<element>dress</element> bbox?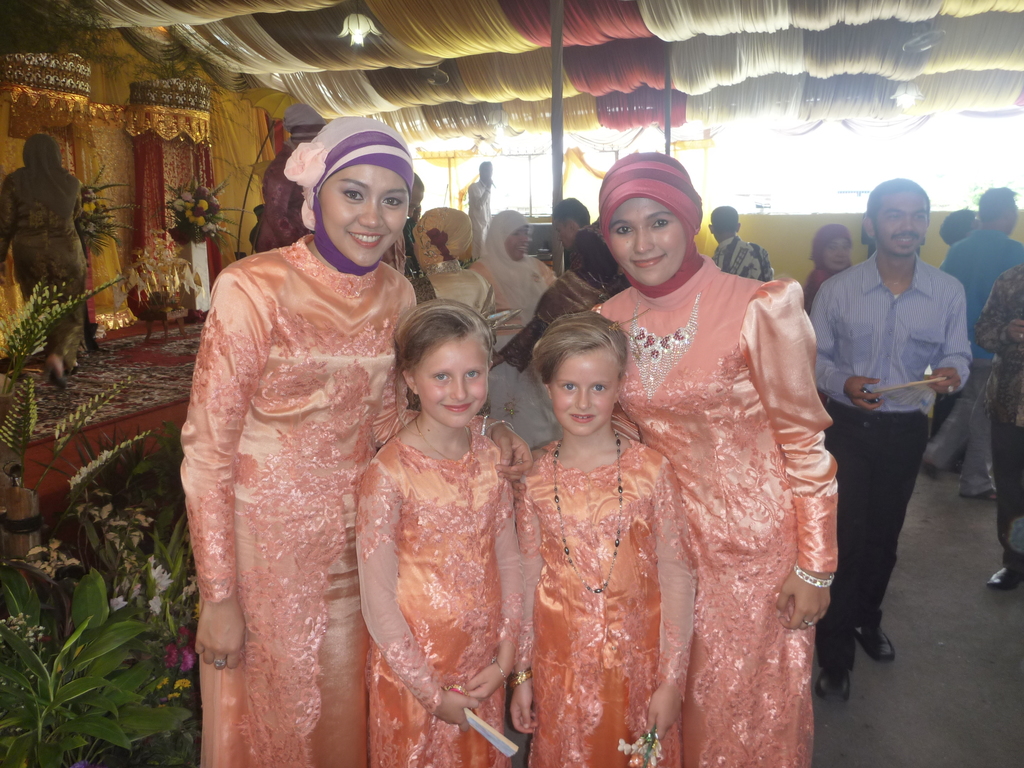
<region>181, 233, 488, 767</region>
